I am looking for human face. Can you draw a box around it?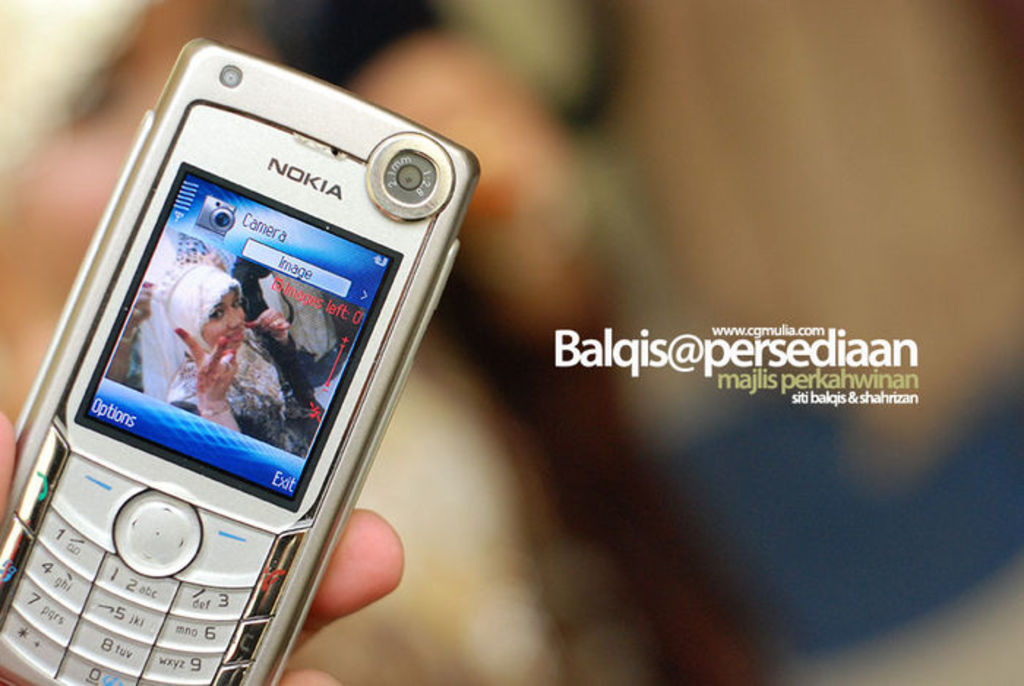
Sure, the bounding box is pyautogui.locateOnScreen(202, 284, 250, 369).
